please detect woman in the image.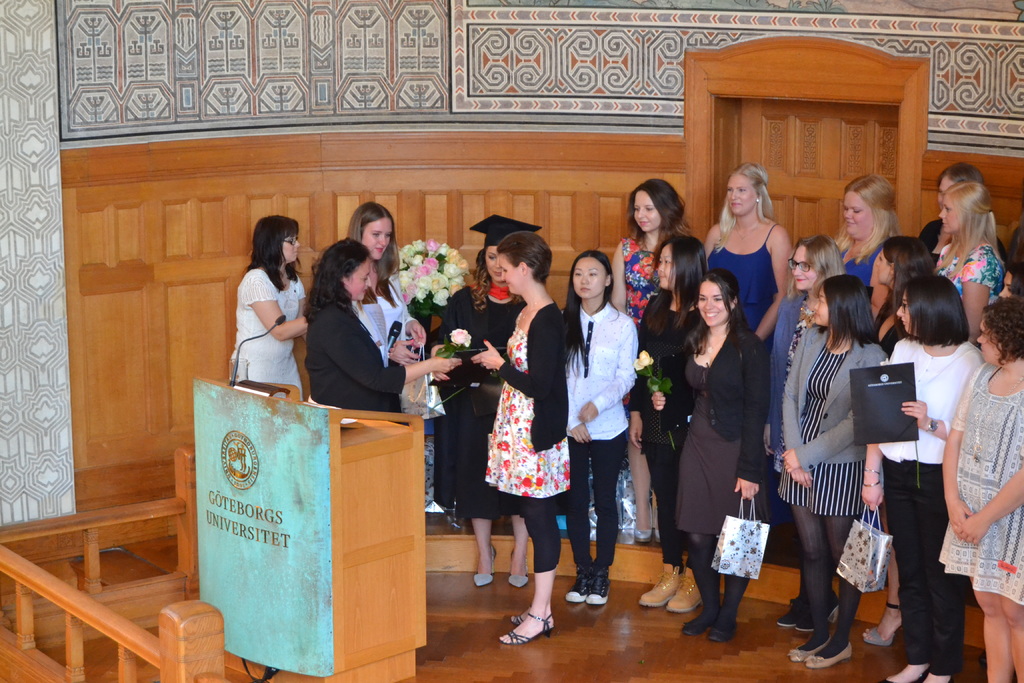
Rect(680, 267, 781, 643).
